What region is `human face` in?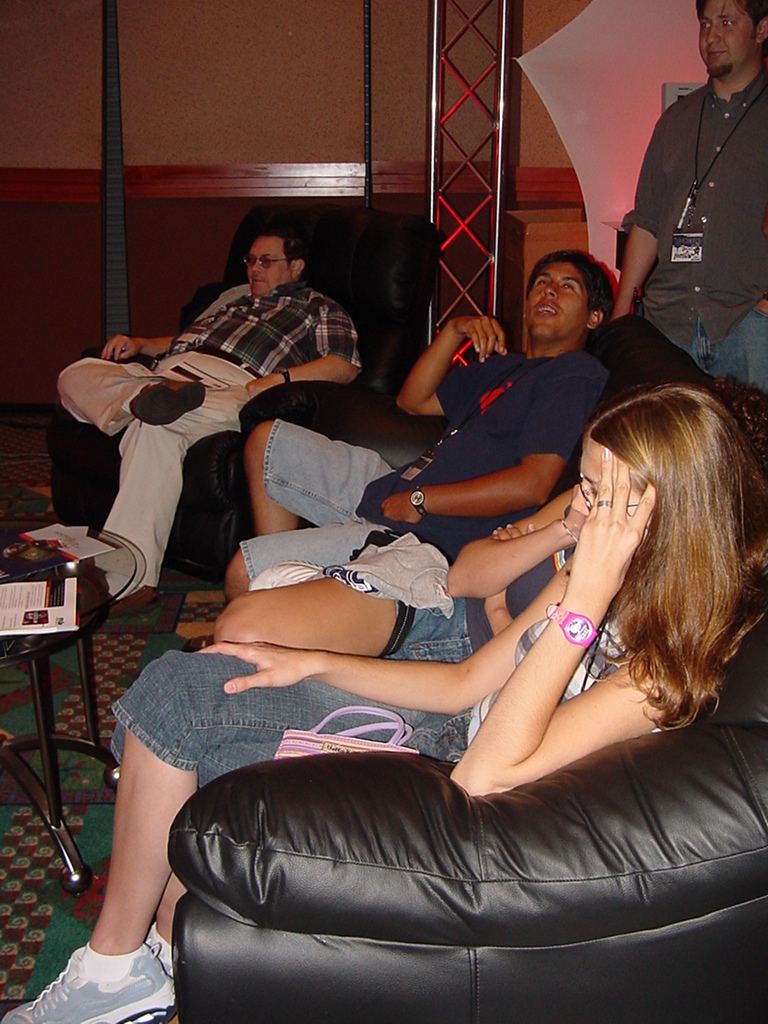
x1=524, y1=266, x2=590, y2=340.
